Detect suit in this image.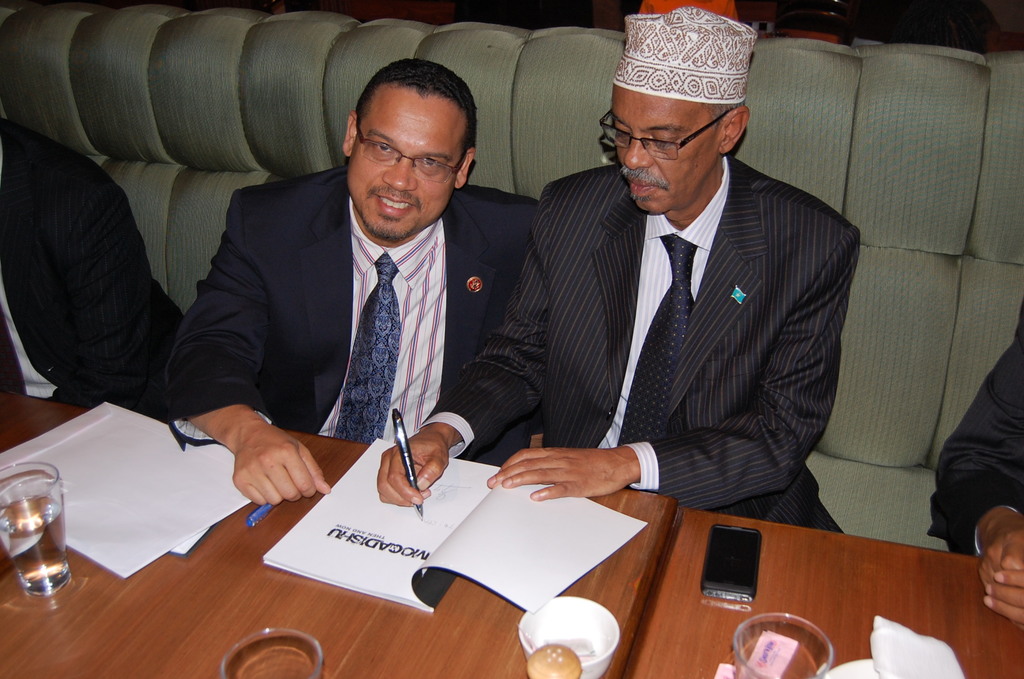
Detection: (x1=172, y1=163, x2=545, y2=444).
